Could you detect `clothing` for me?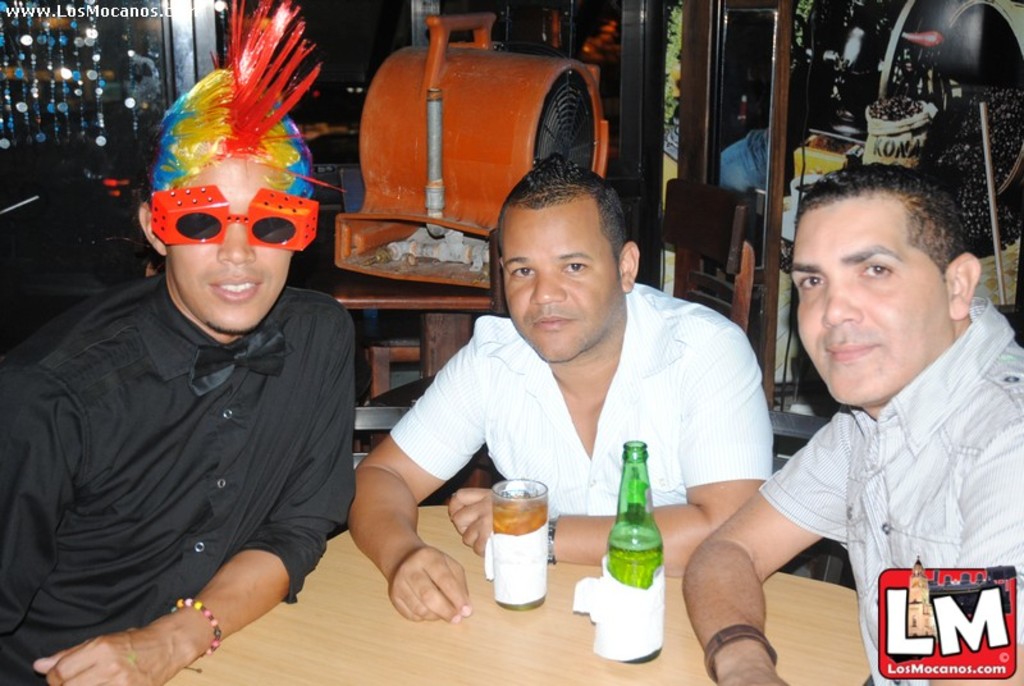
Detection result: left=1, top=274, right=358, bottom=685.
